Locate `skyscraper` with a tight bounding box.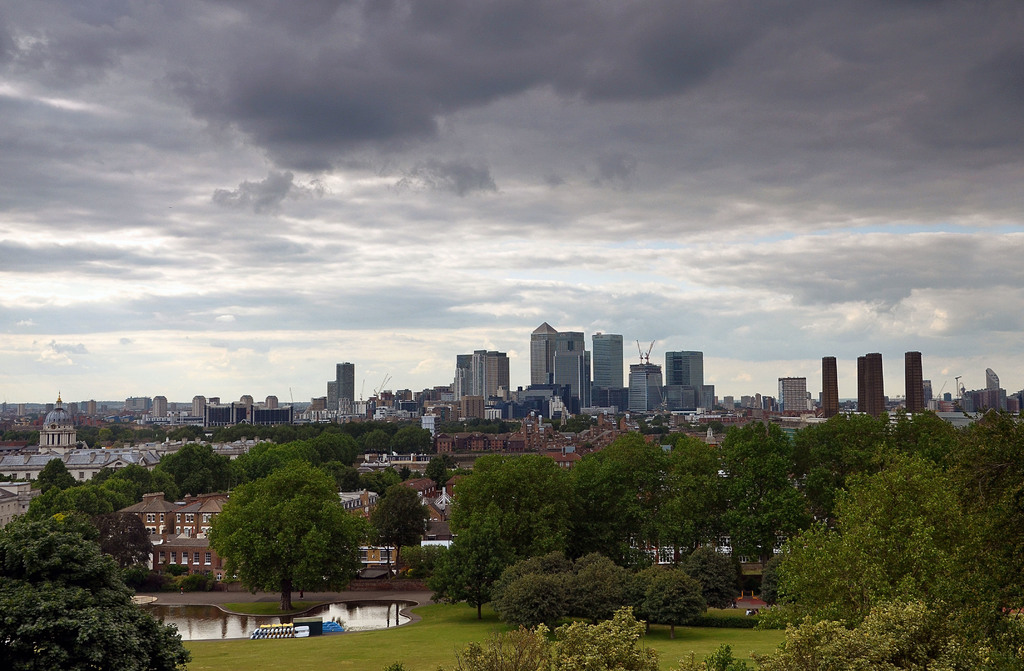
591, 333, 624, 406.
